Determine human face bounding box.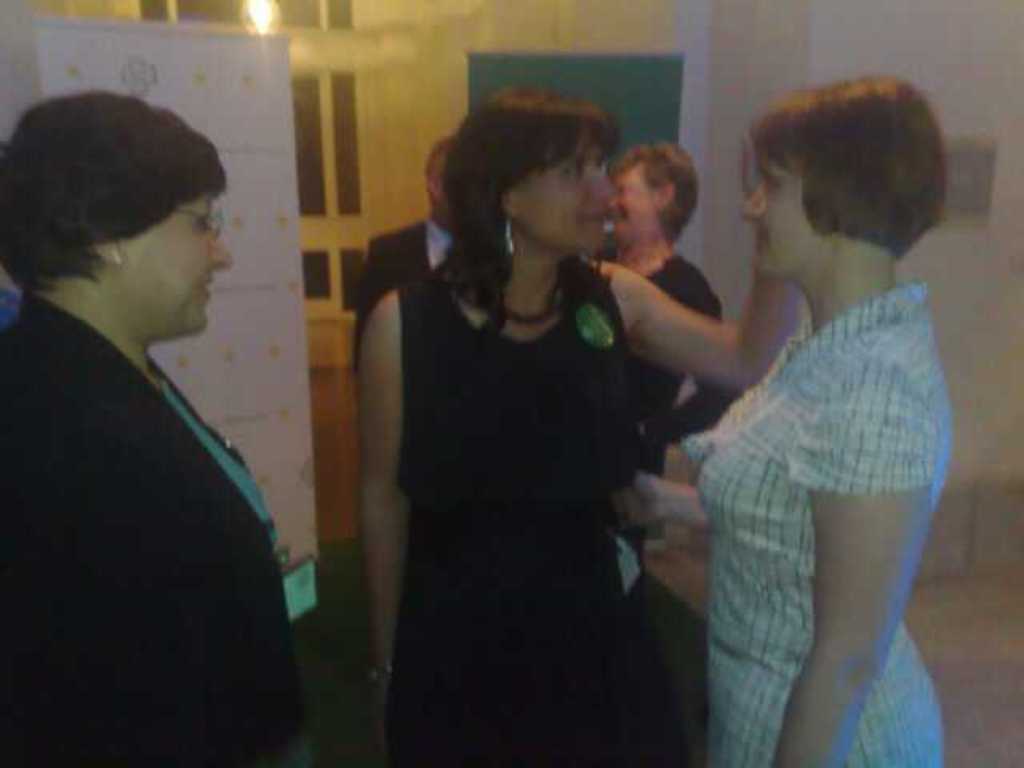
Determined: <box>510,133,621,261</box>.
